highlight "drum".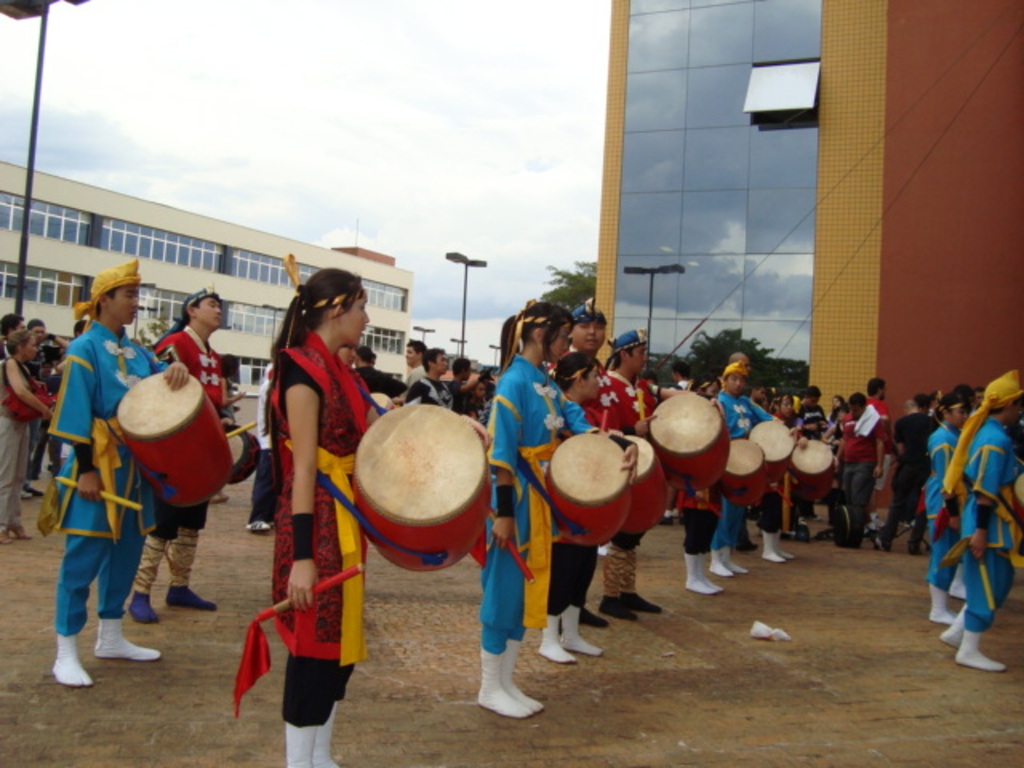
Highlighted region: [627,438,669,533].
